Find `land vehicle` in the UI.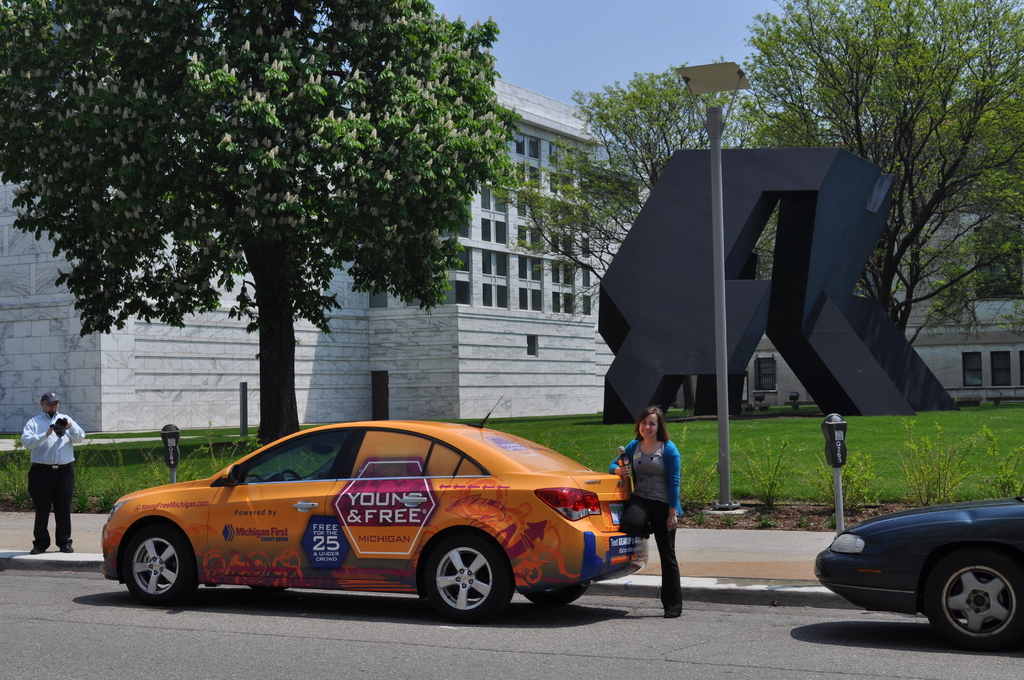
UI element at {"x1": 95, "y1": 393, "x2": 646, "y2": 624}.
